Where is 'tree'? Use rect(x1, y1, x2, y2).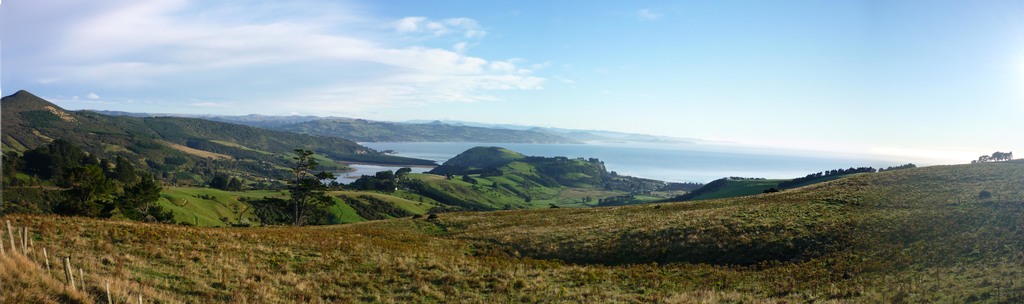
rect(76, 156, 131, 201).
